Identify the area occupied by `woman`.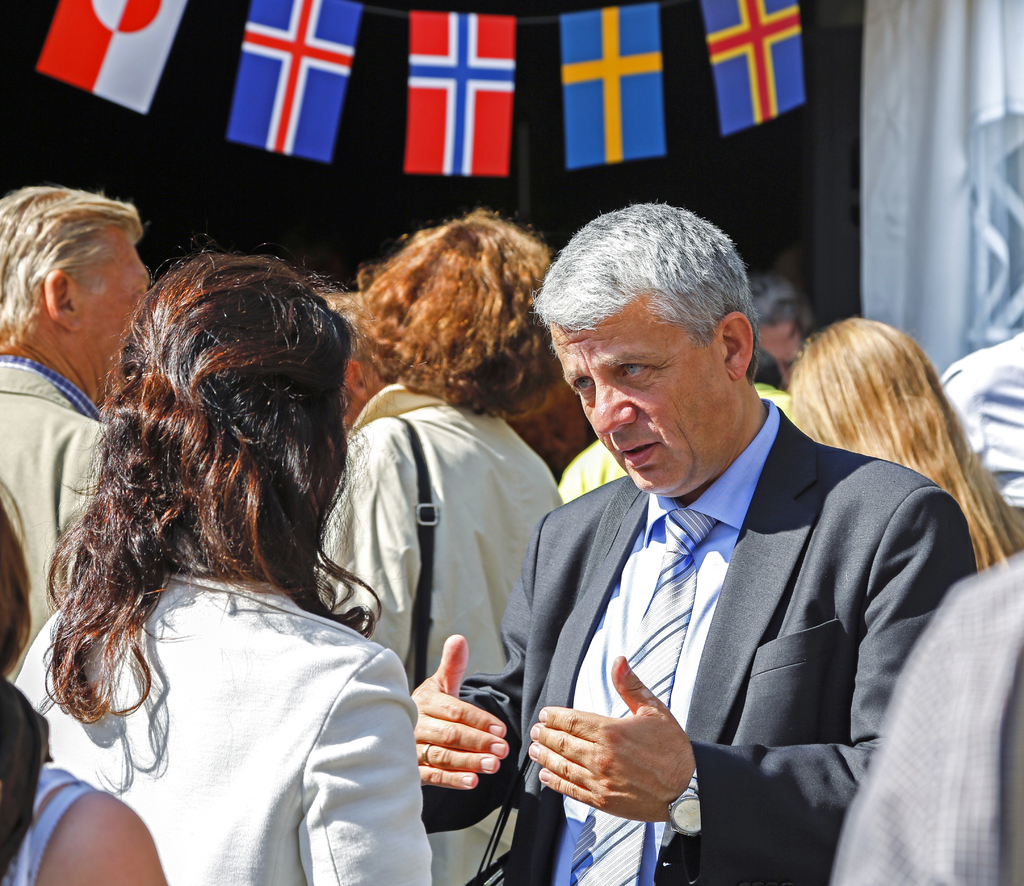
Area: {"x1": 316, "y1": 207, "x2": 561, "y2": 885}.
